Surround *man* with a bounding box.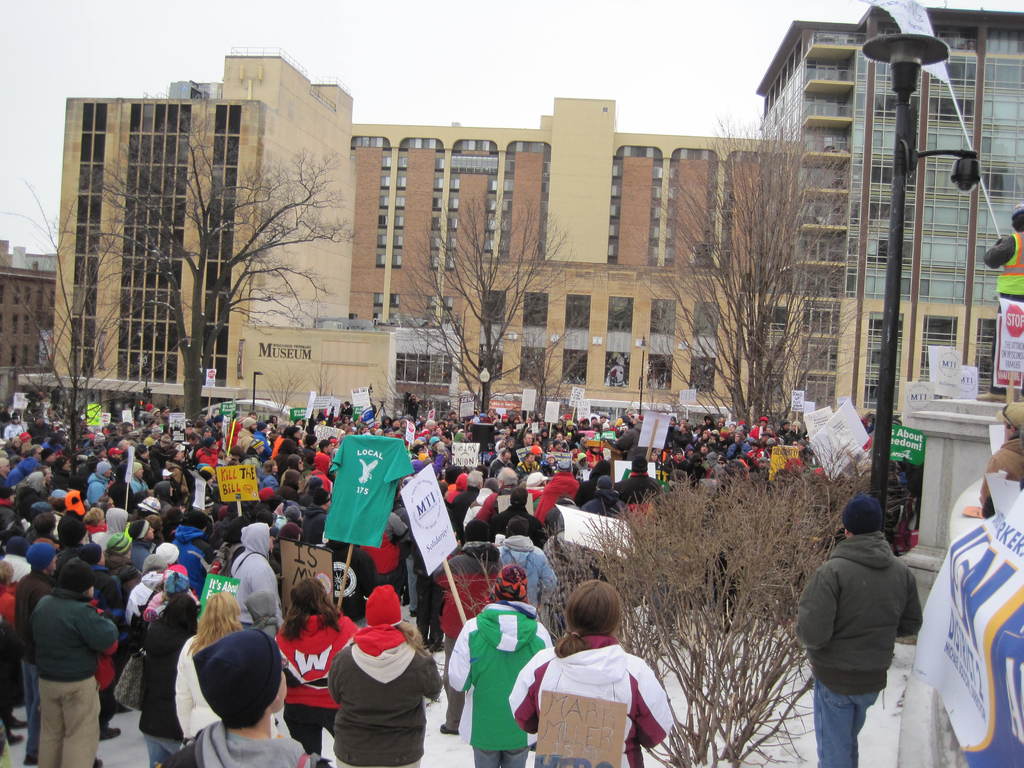
box=[501, 520, 562, 610].
